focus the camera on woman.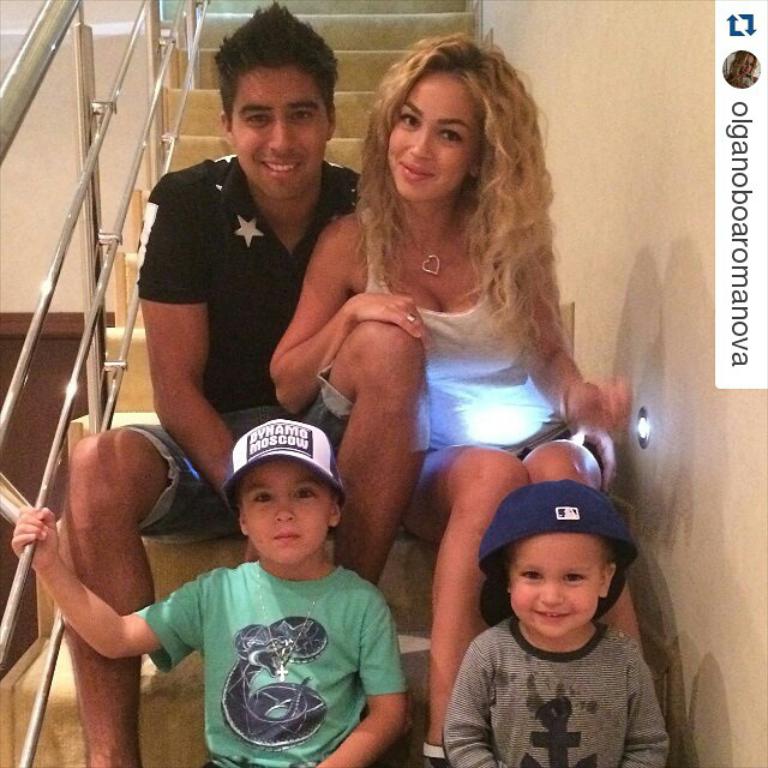
Focus region: left=287, top=65, right=628, bottom=733.
